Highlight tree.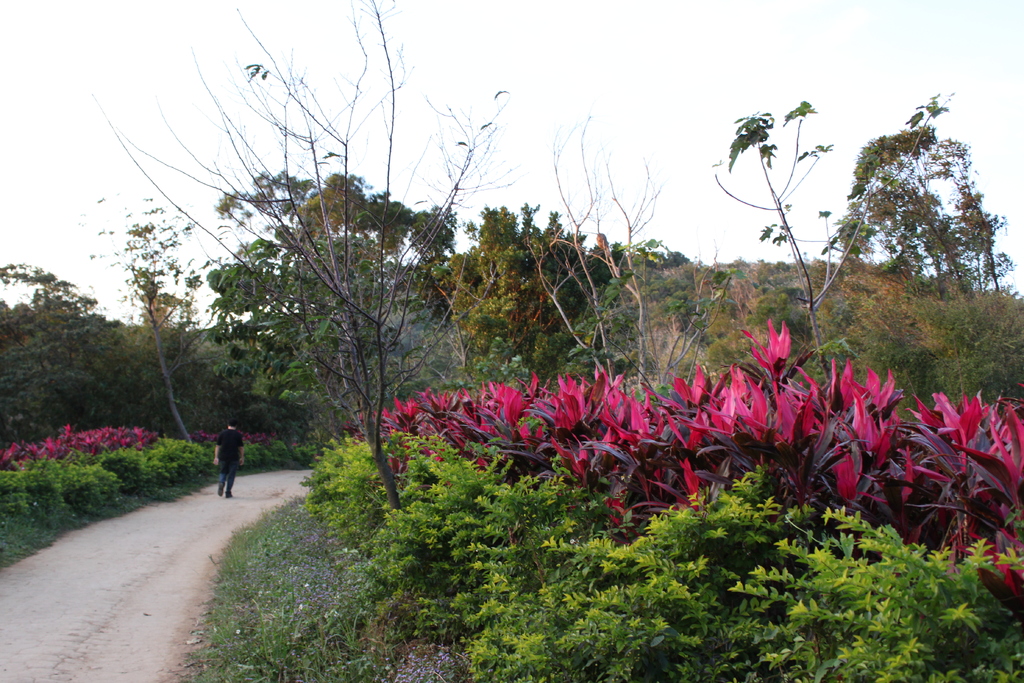
Highlighted region: box=[83, 0, 514, 514].
